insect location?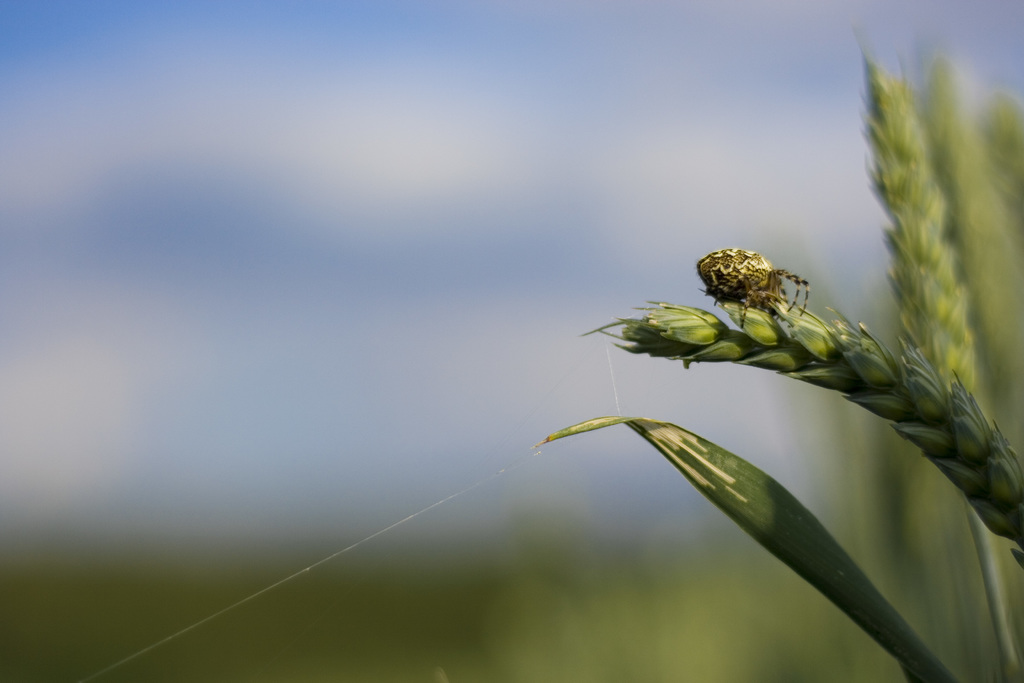
bbox(693, 247, 812, 331)
